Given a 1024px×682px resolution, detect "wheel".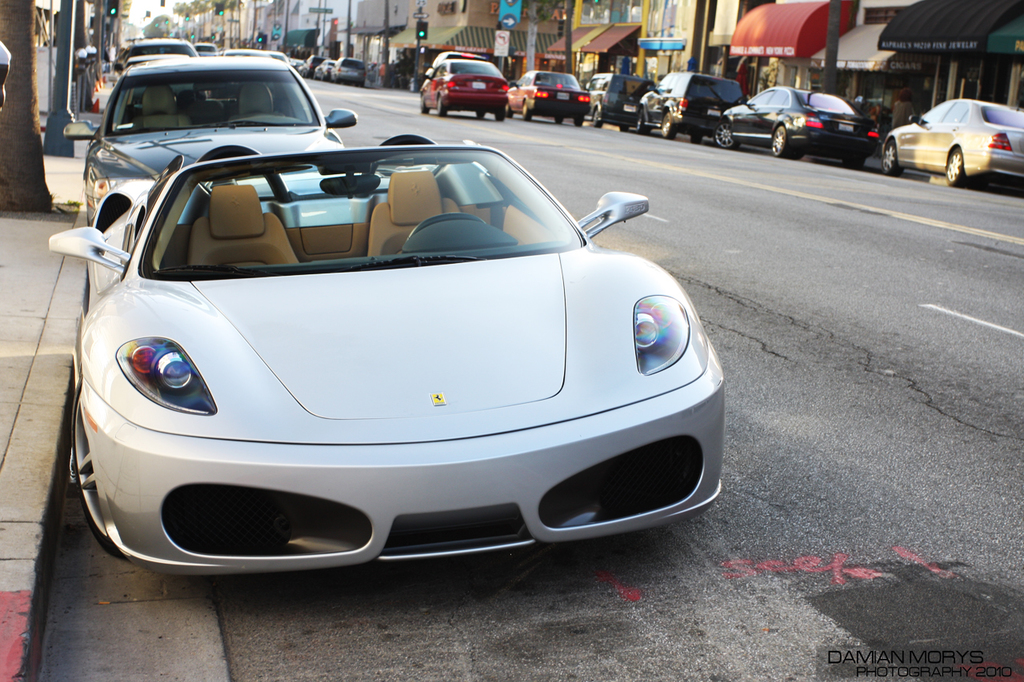
(x1=592, y1=107, x2=602, y2=127).
